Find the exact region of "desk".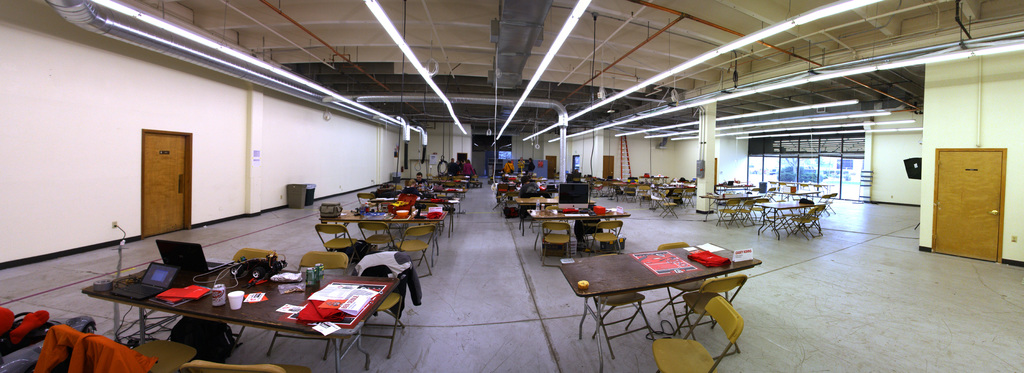
Exact region: l=552, t=239, r=765, b=363.
